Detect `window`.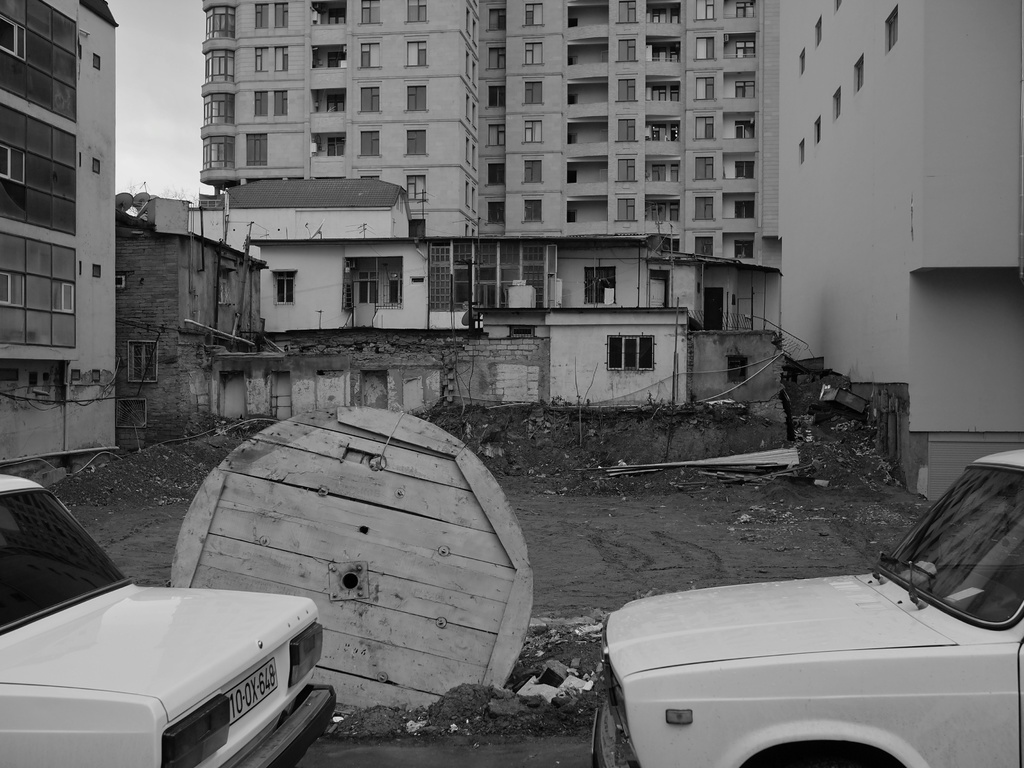
Detected at locate(357, 131, 382, 157).
